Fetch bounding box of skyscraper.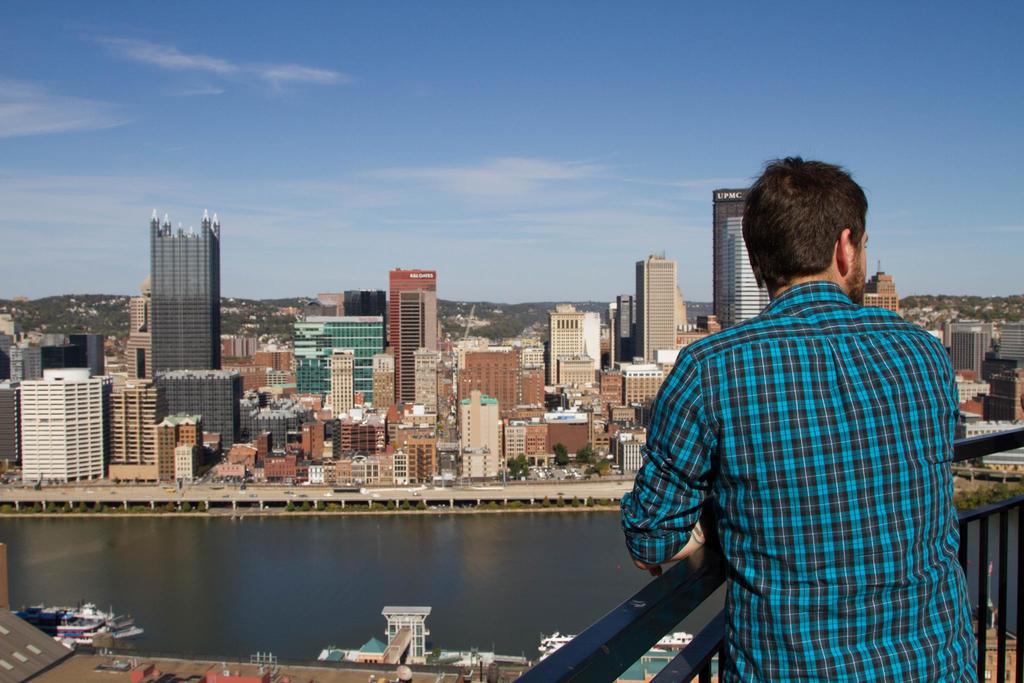
Bbox: <region>22, 383, 115, 485</region>.
